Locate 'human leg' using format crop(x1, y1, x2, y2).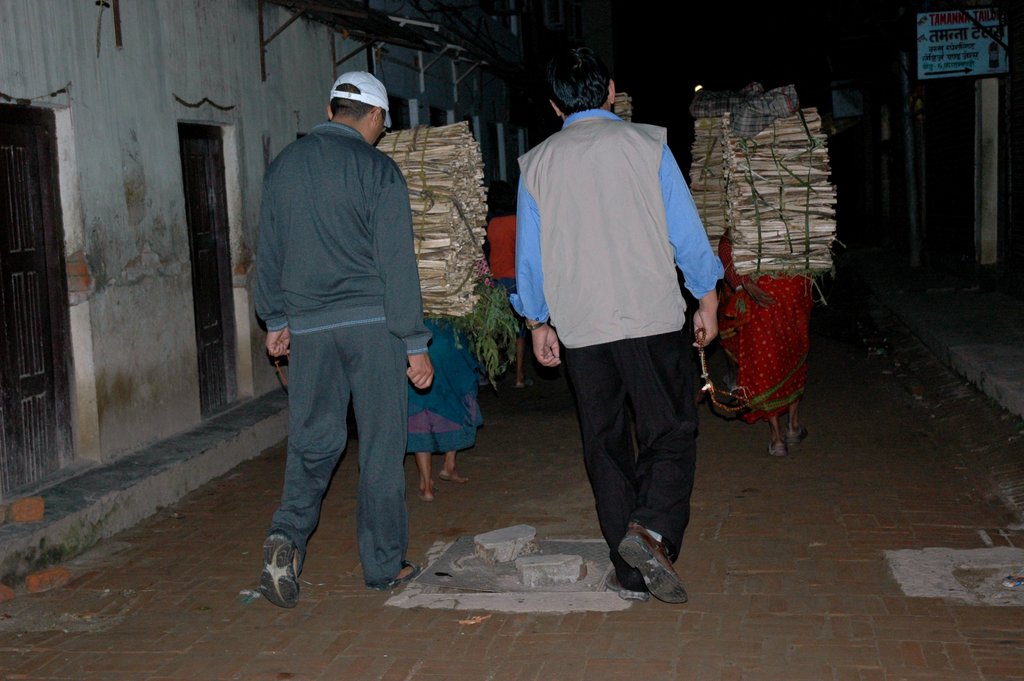
crop(253, 335, 347, 605).
